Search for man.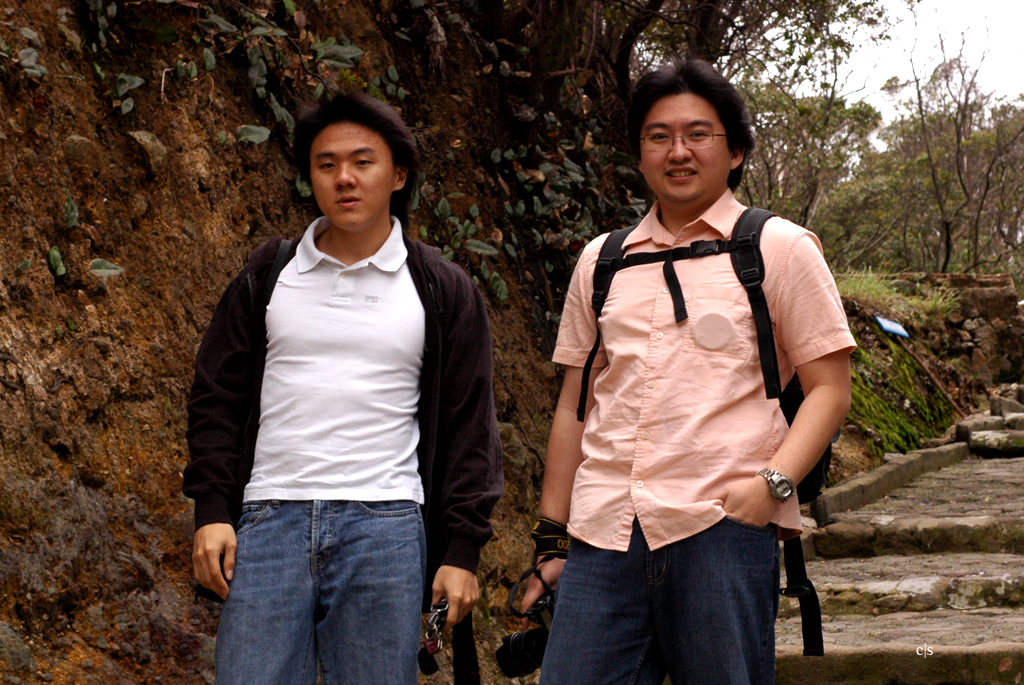
Found at locate(190, 80, 481, 684).
